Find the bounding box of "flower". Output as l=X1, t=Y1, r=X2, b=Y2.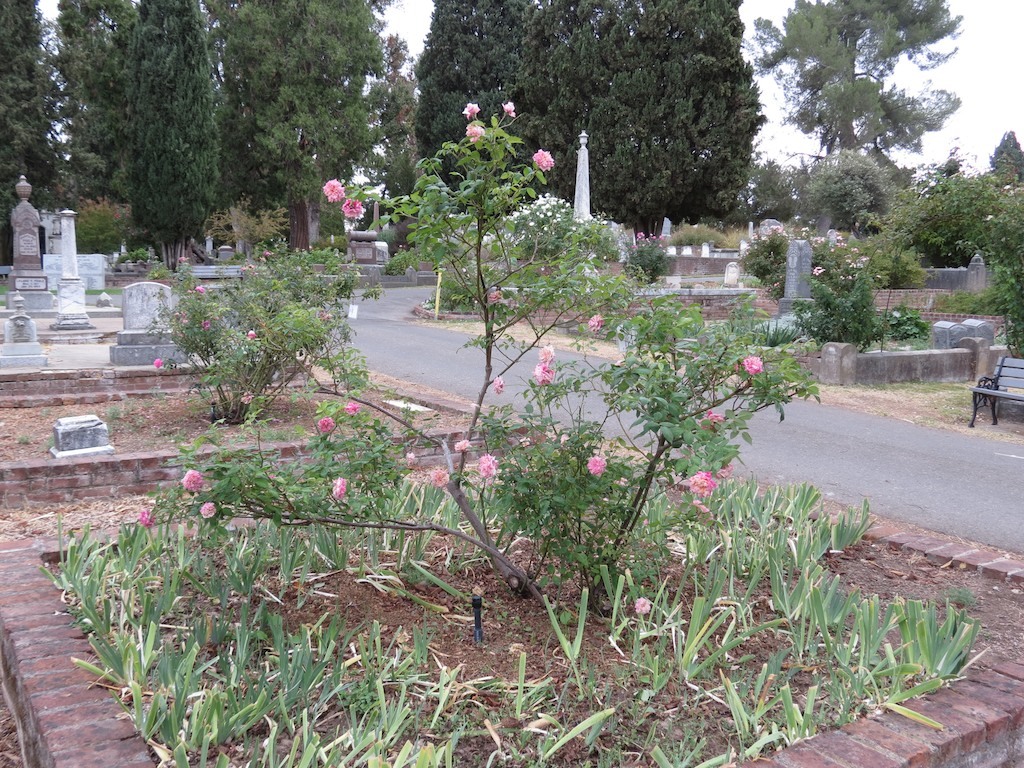
l=586, t=313, r=600, b=336.
